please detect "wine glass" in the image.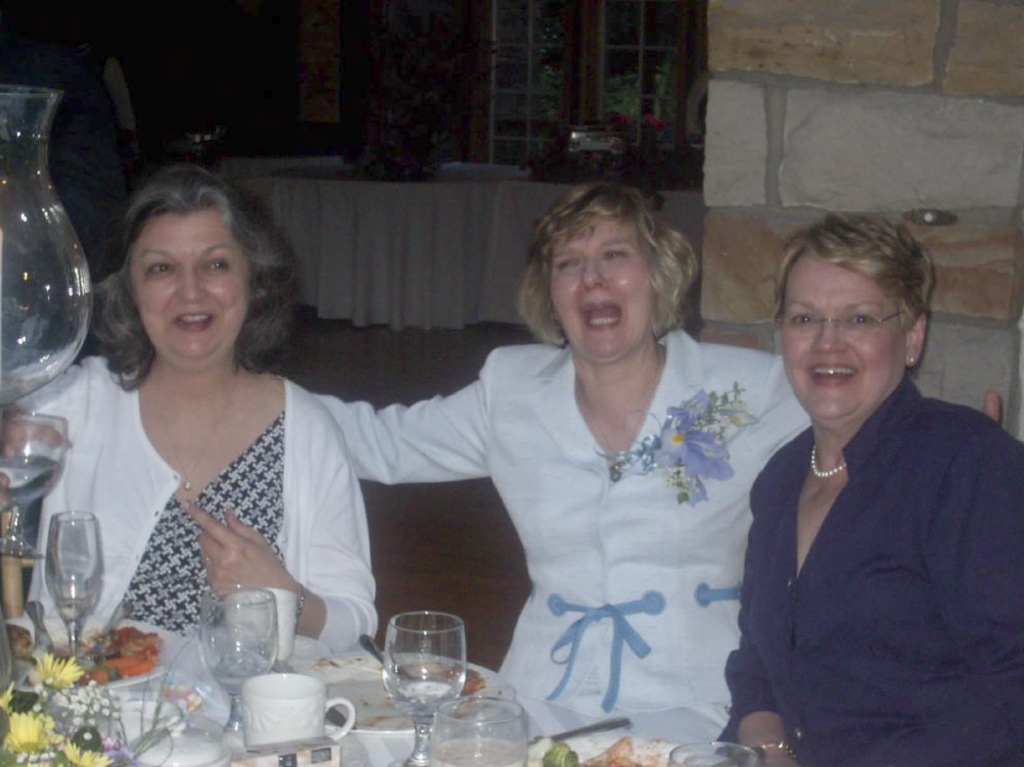
0, 86, 93, 414.
